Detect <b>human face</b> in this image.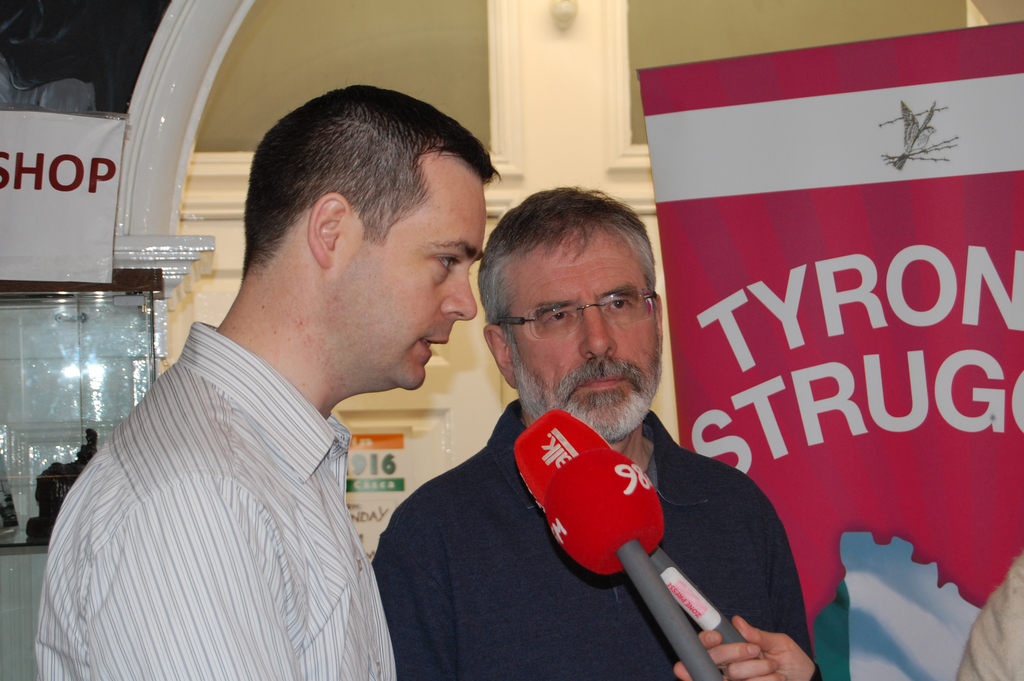
Detection: [left=514, top=240, right=660, bottom=439].
